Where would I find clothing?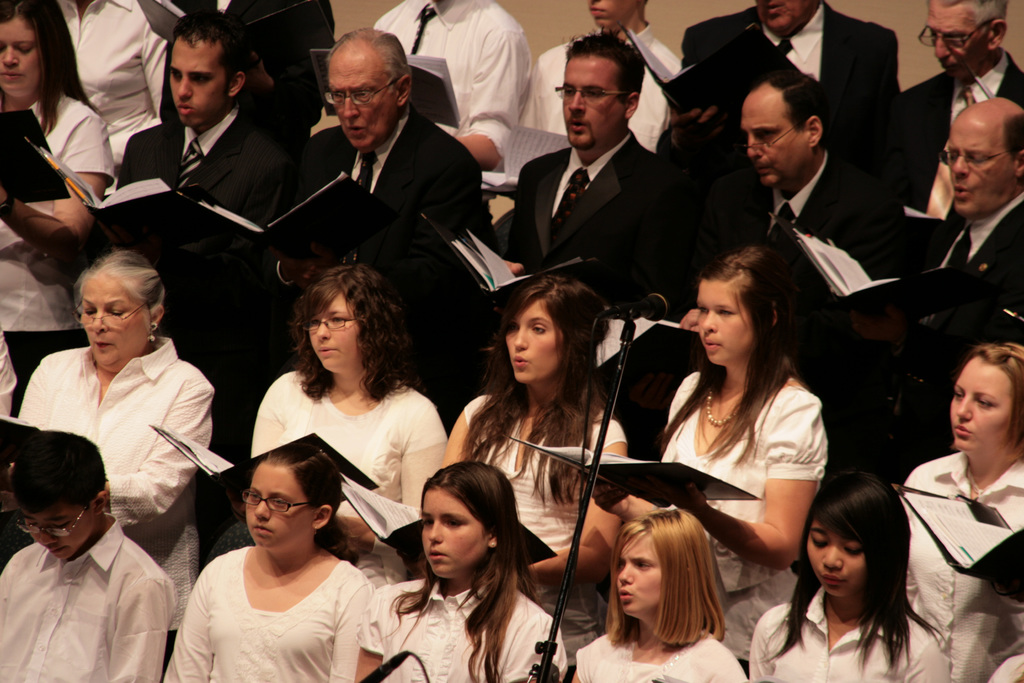
At select_region(655, 361, 833, 662).
